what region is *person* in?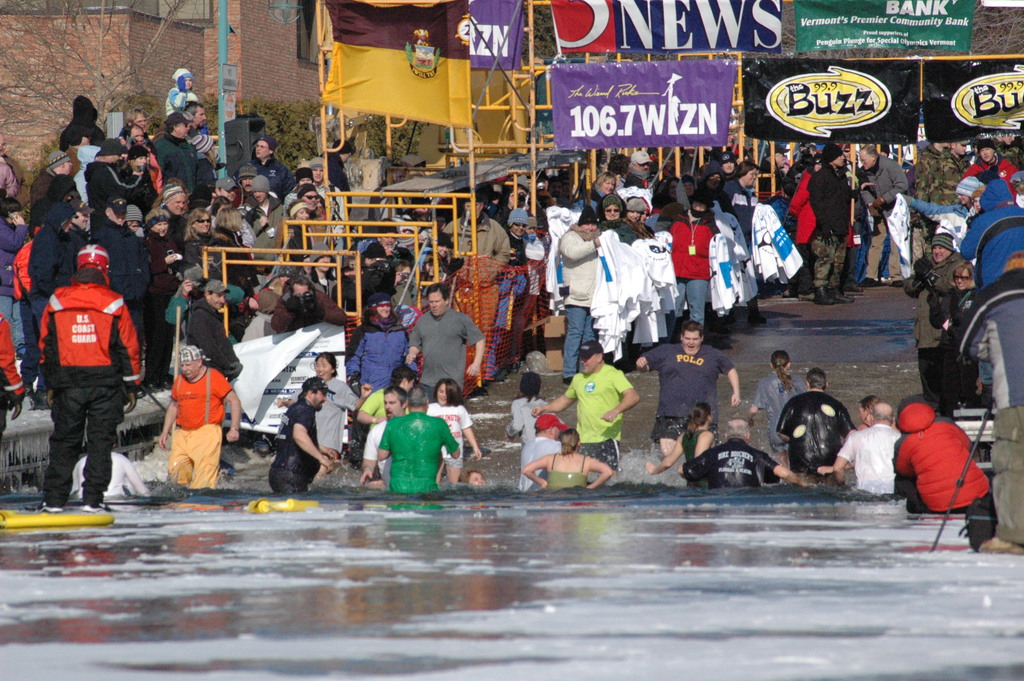
bbox=(902, 141, 931, 267).
